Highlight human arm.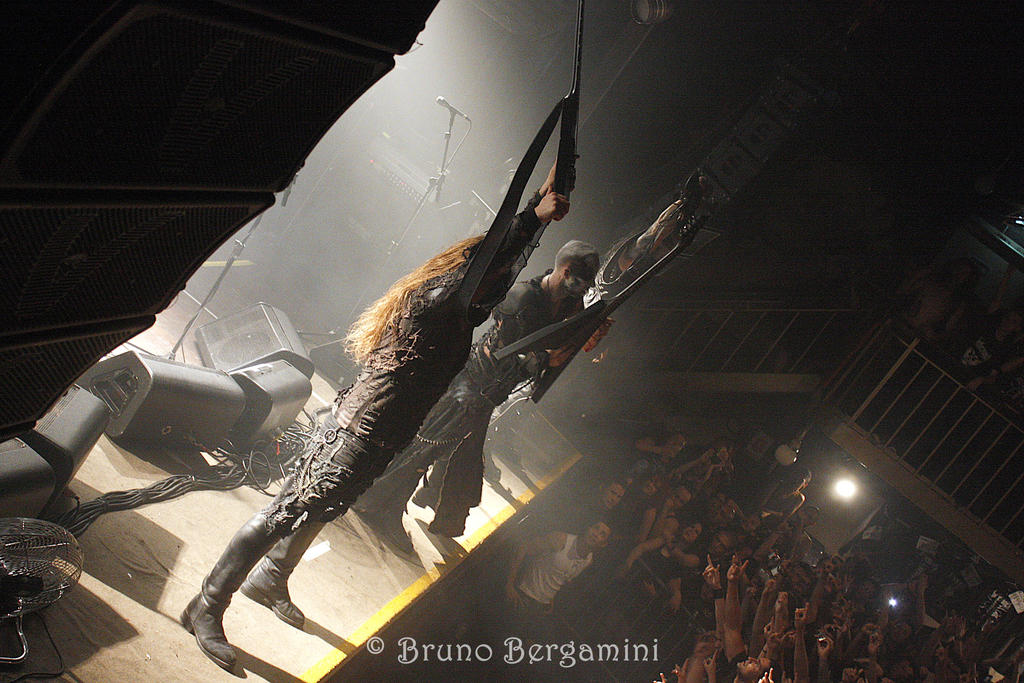
Highlighted region: detection(499, 529, 579, 613).
